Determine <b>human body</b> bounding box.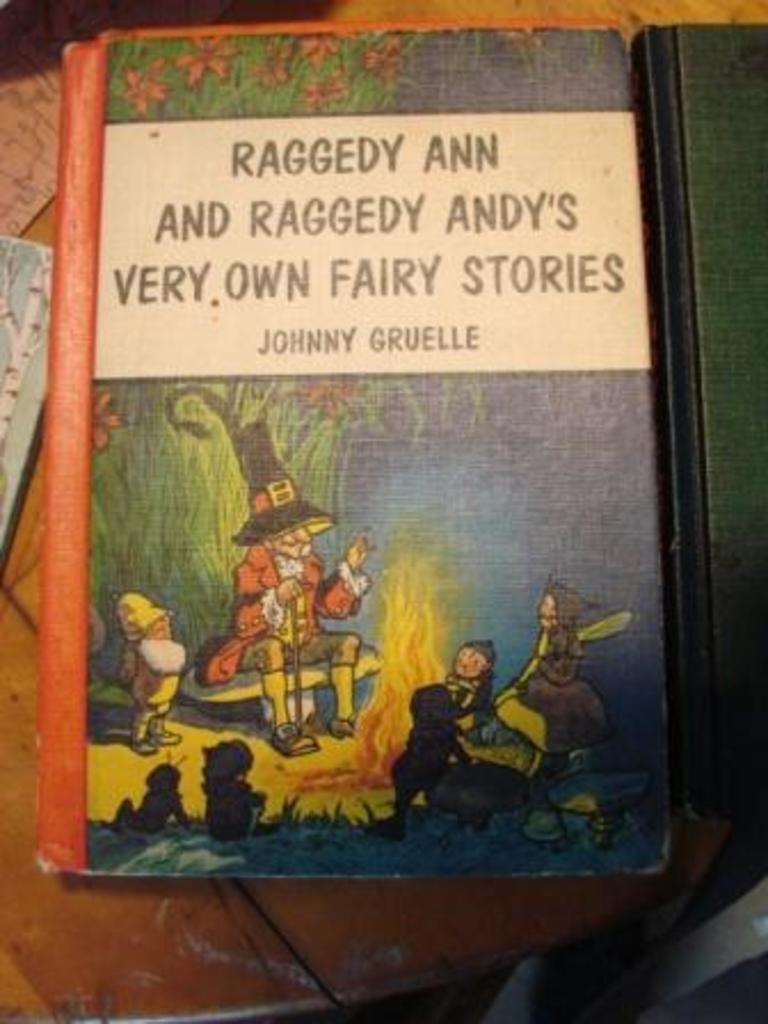
Determined: (x1=494, y1=576, x2=608, y2=757).
